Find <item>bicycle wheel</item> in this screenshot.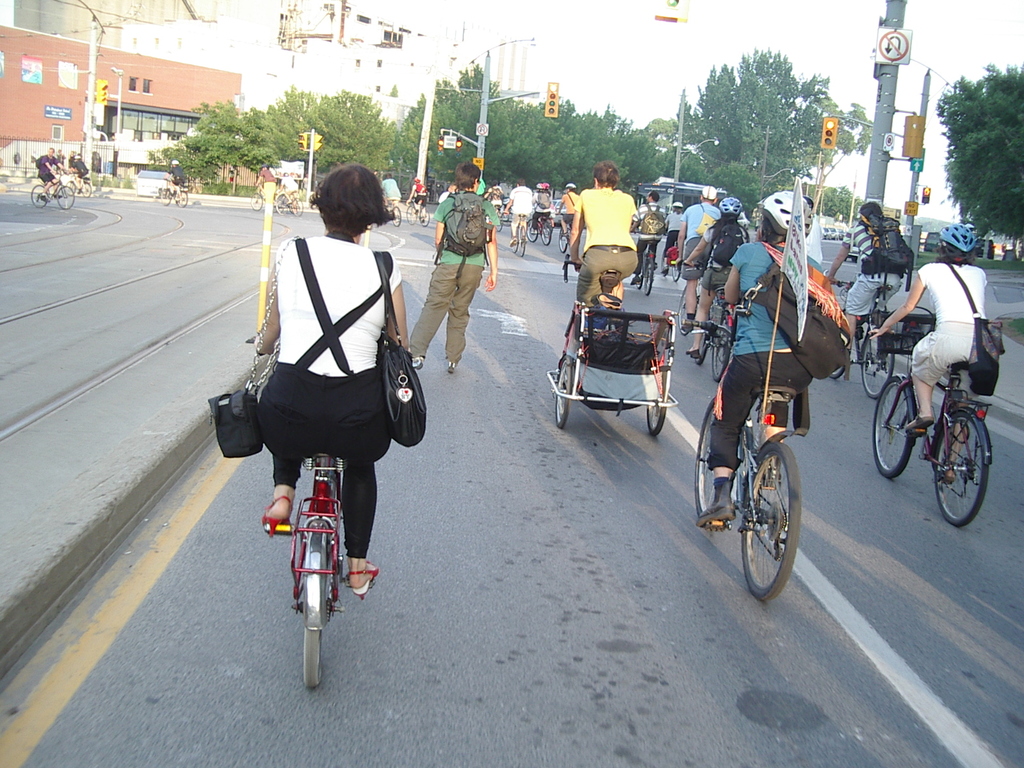
The bounding box for <item>bicycle wheel</item> is 31:184:47:207.
